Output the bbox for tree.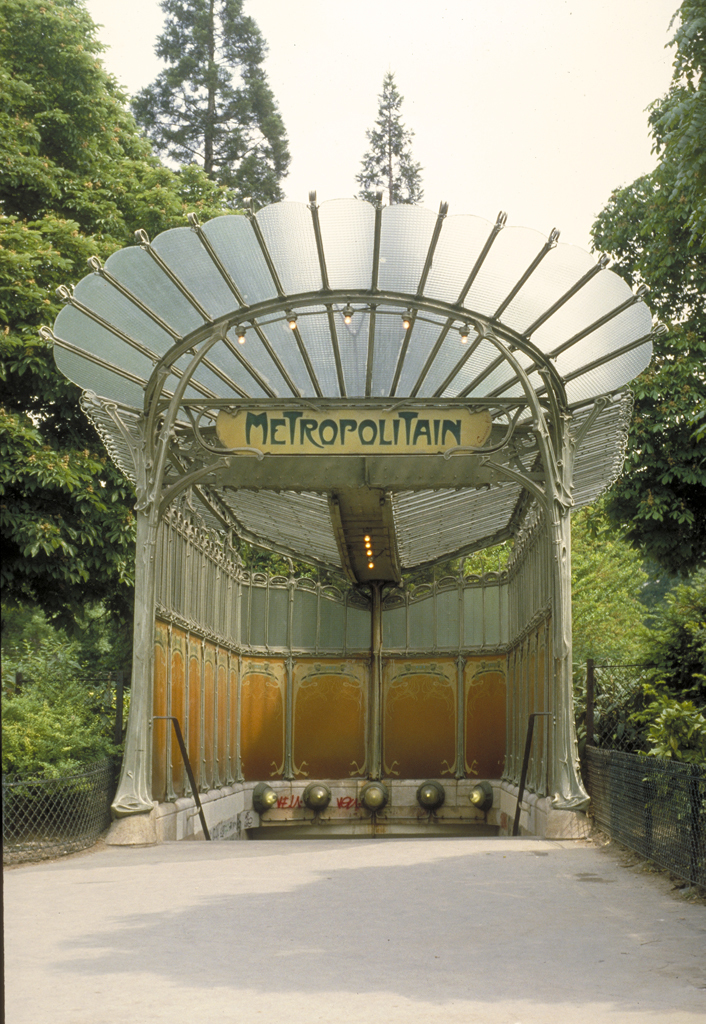
x1=129 y1=0 x2=294 y2=205.
